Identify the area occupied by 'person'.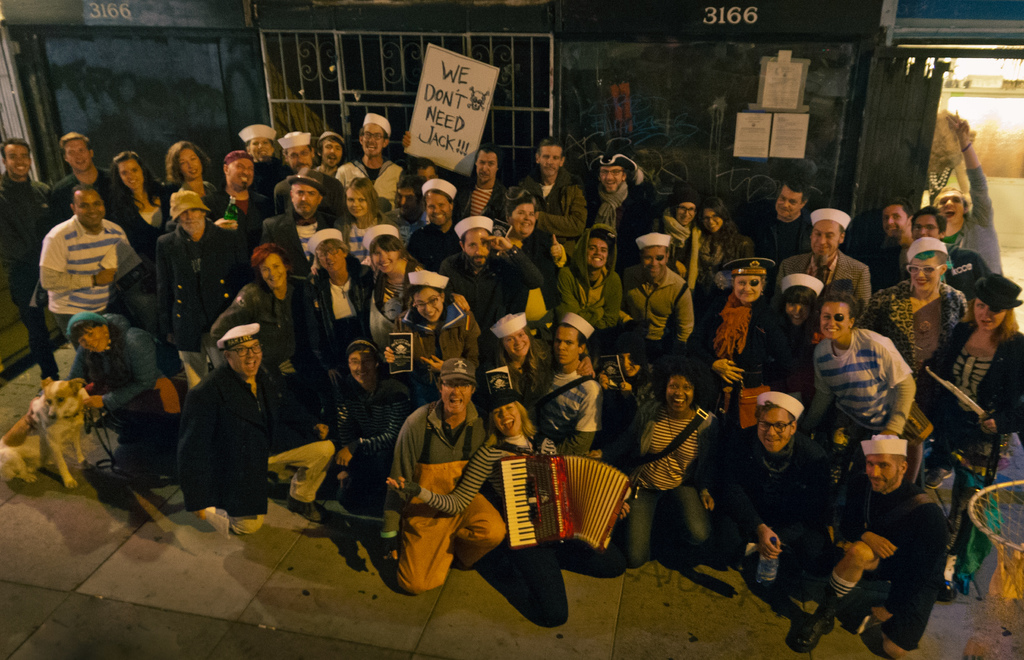
Area: 828:235:975:420.
